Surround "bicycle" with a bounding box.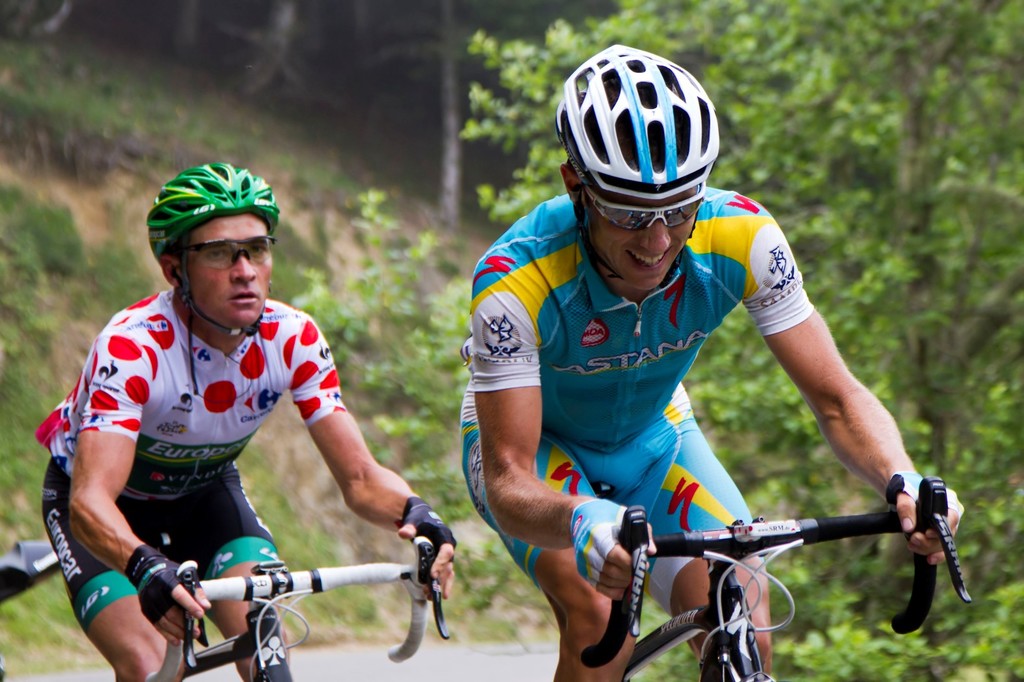
box(569, 472, 954, 681).
